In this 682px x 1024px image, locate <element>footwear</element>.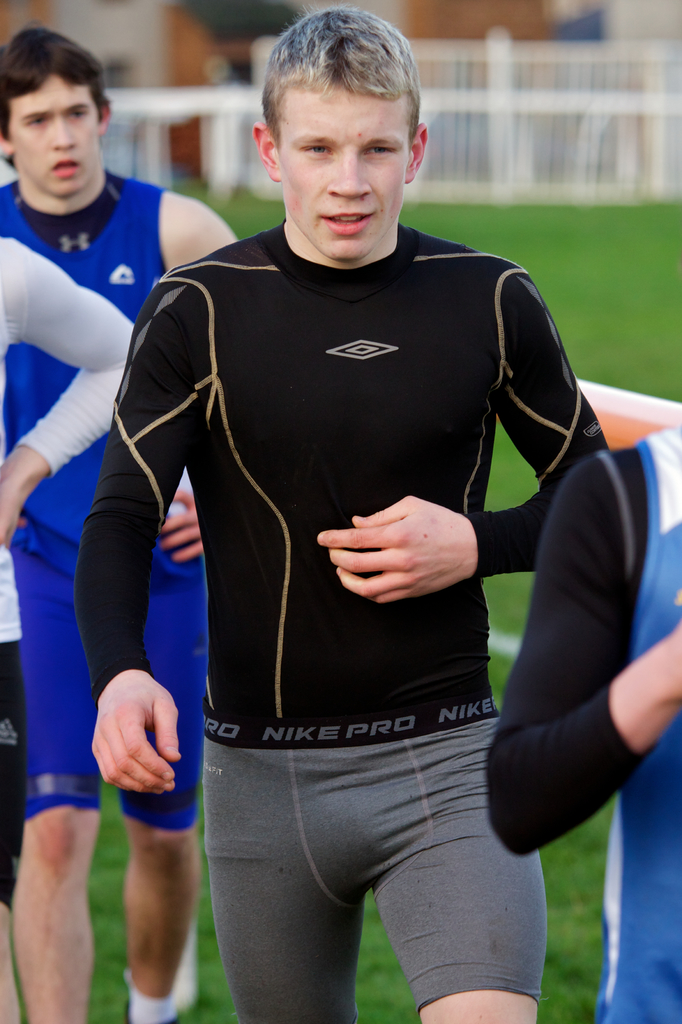
Bounding box: x1=124, y1=998, x2=180, y2=1023.
